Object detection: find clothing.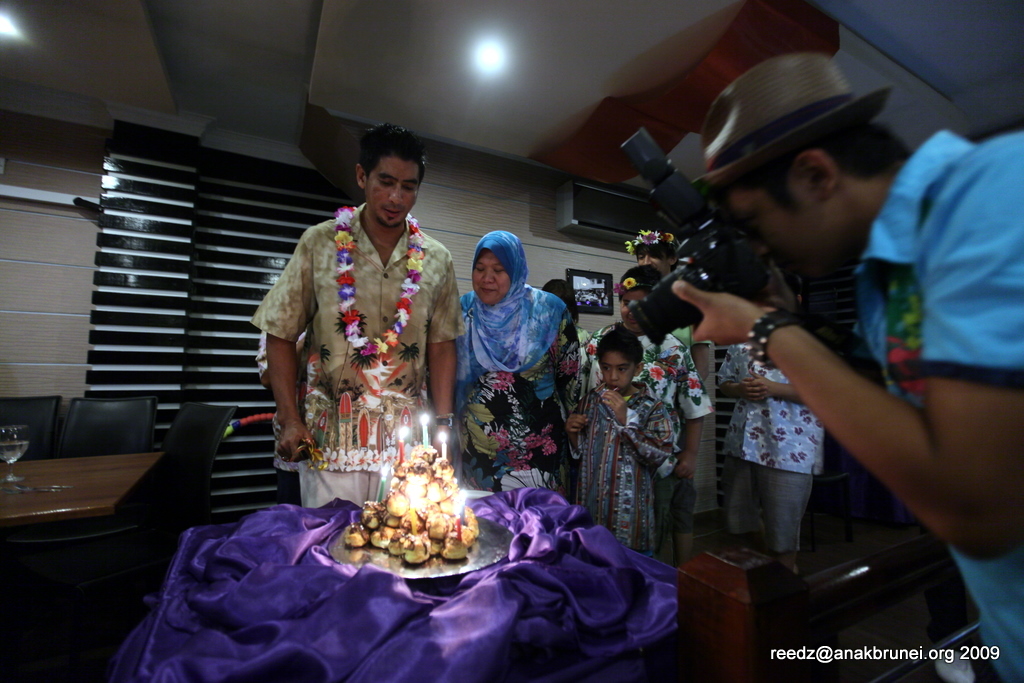
451:231:574:498.
